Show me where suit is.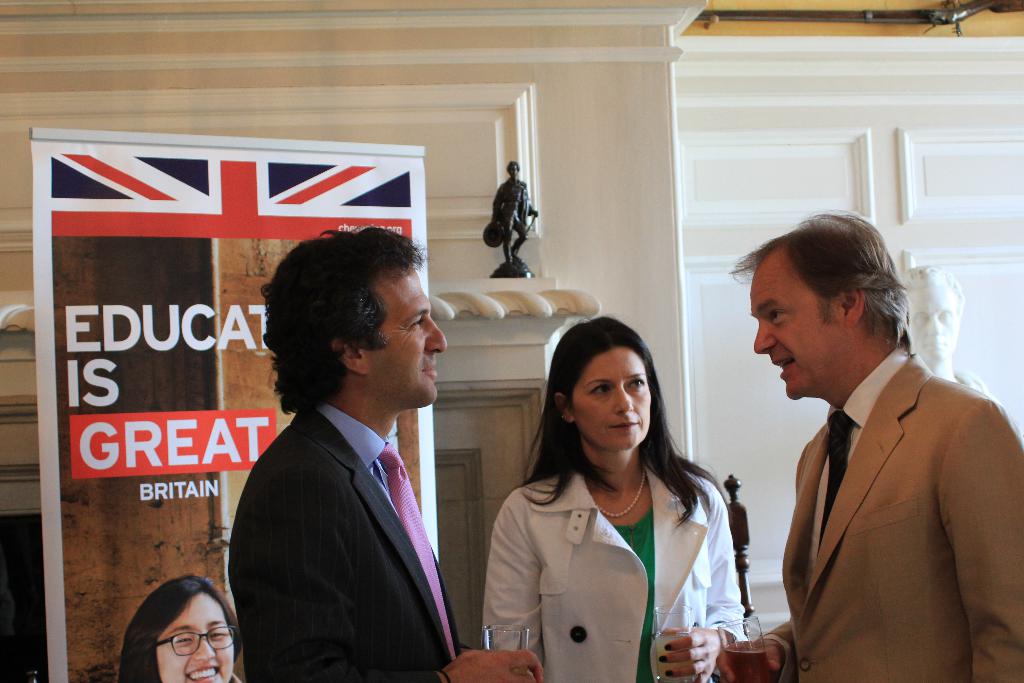
suit is at (755, 336, 1023, 682).
